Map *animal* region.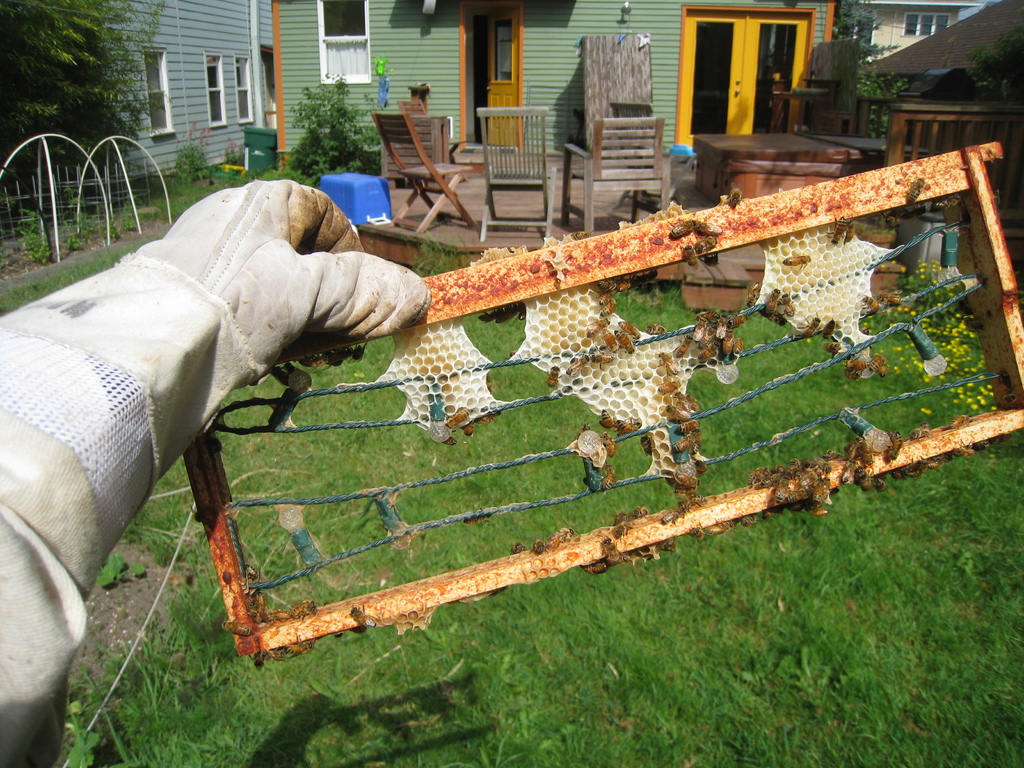
Mapped to {"x1": 725, "y1": 189, "x2": 741, "y2": 207}.
